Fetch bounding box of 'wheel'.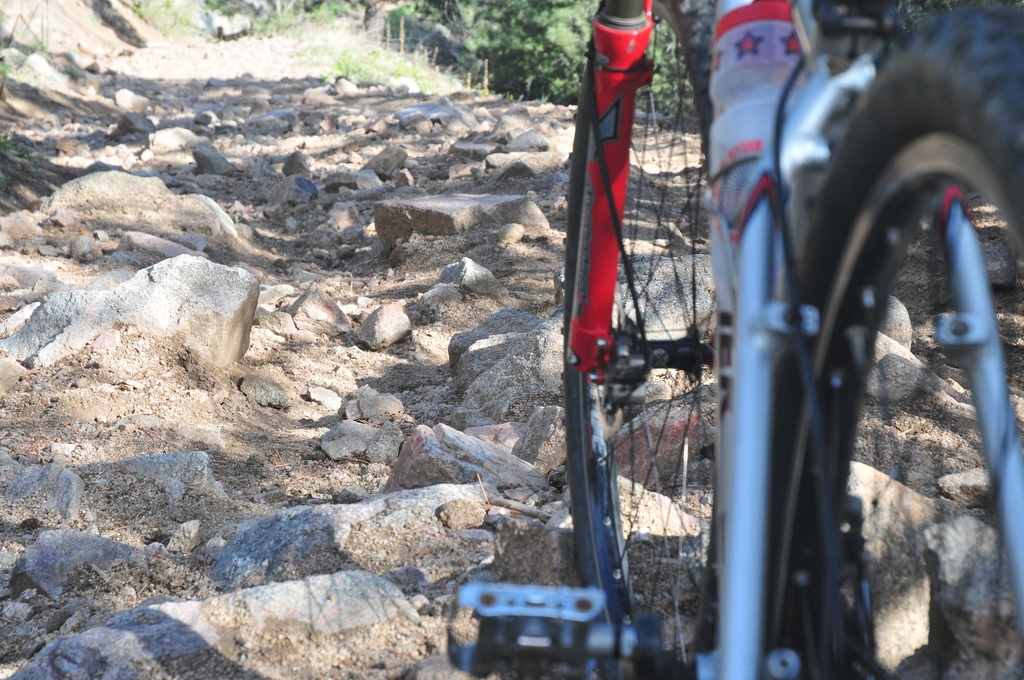
Bbox: {"x1": 762, "y1": 8, "x2": 1023, "y2": 679}.
